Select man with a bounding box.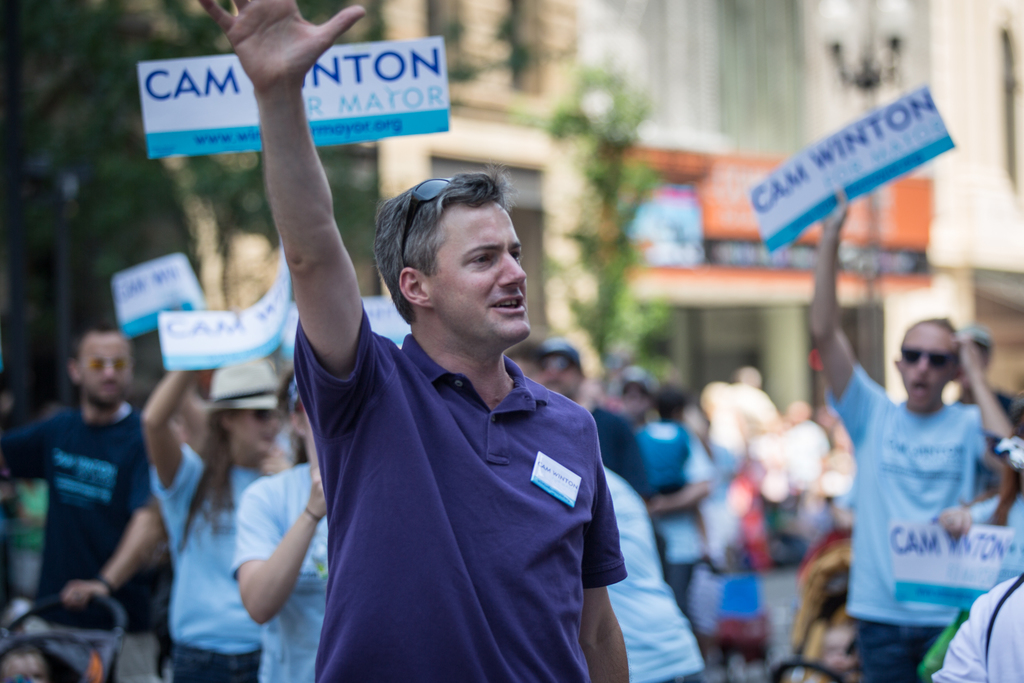
rect(0, 324, 162, 682).
